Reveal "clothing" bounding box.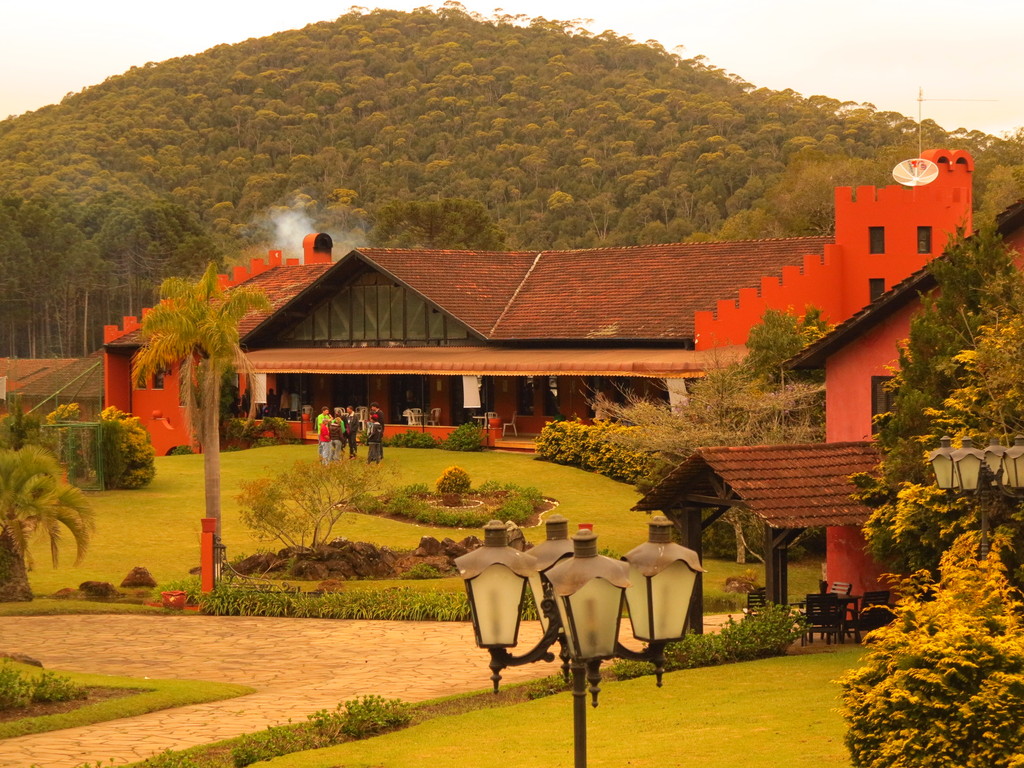
Revealed: 325, 417, 345, 450.
